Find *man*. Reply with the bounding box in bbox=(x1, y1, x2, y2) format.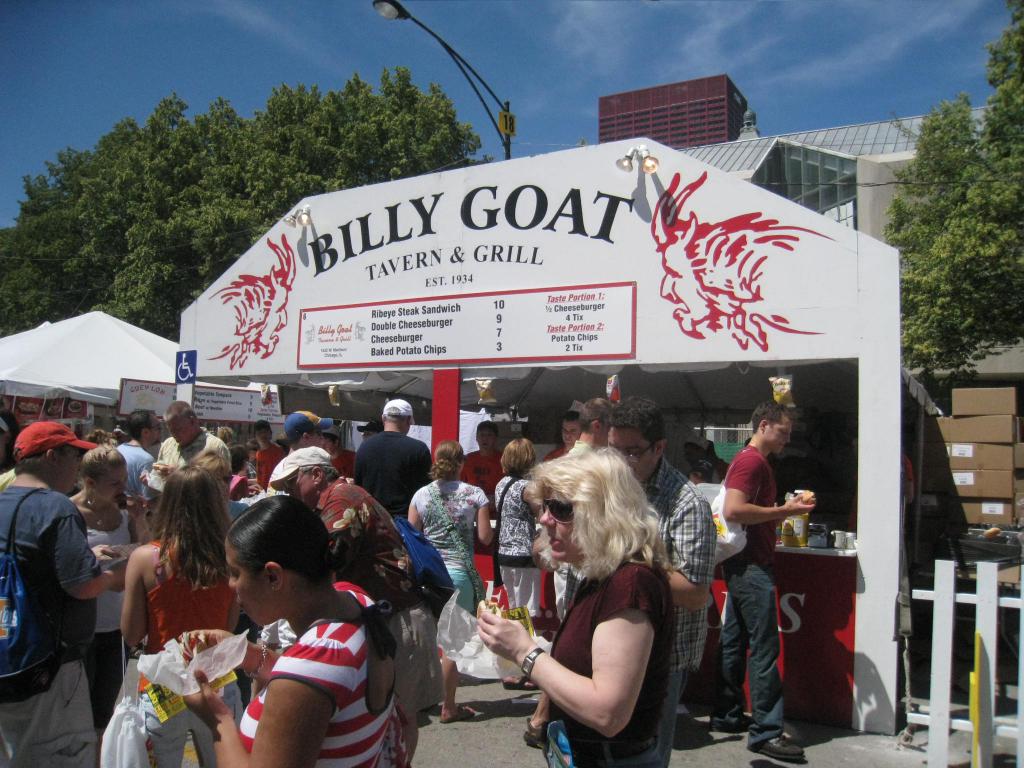
bbox=(692, 395, 827, 767).
